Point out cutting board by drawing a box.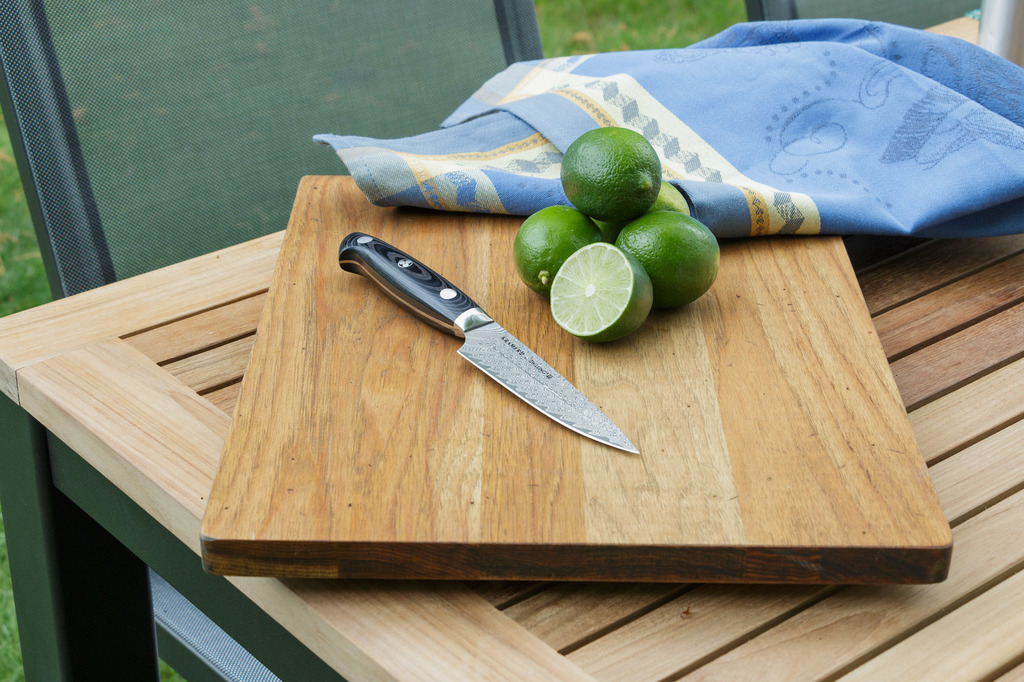
(197, 178, 950, 587).
